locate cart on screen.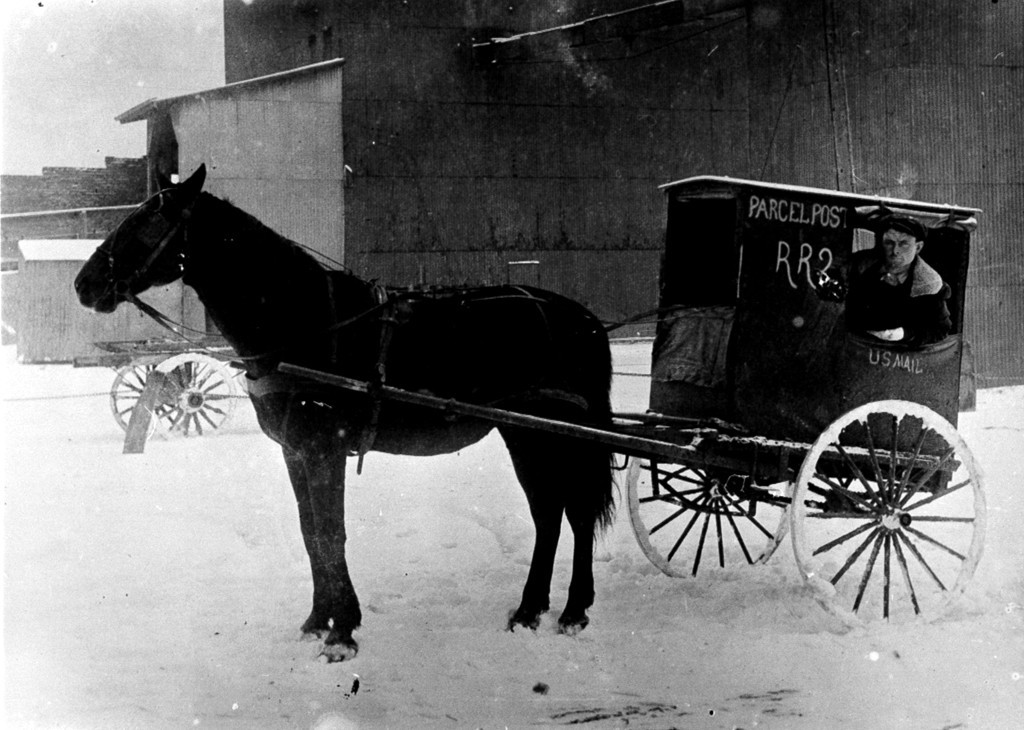
On screen at <region>232, 174, 988, 630</region>.
